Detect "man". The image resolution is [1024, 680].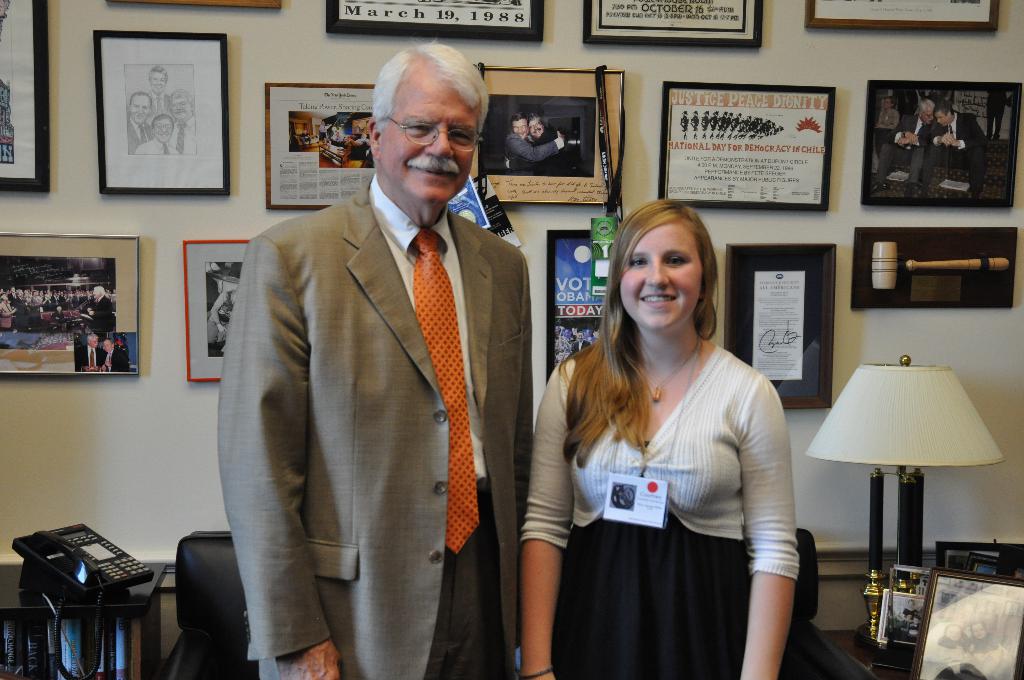
(left=135, top=113, right=179, bottom=156).
